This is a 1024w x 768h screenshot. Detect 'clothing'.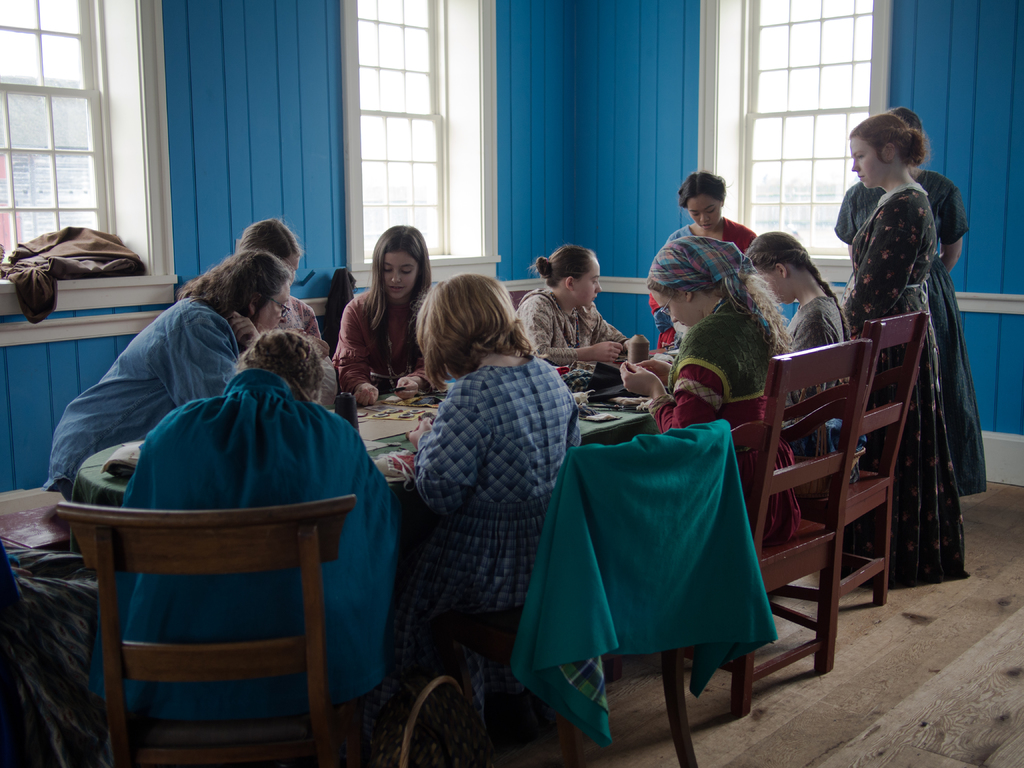
(643, 293, 804, 543).
